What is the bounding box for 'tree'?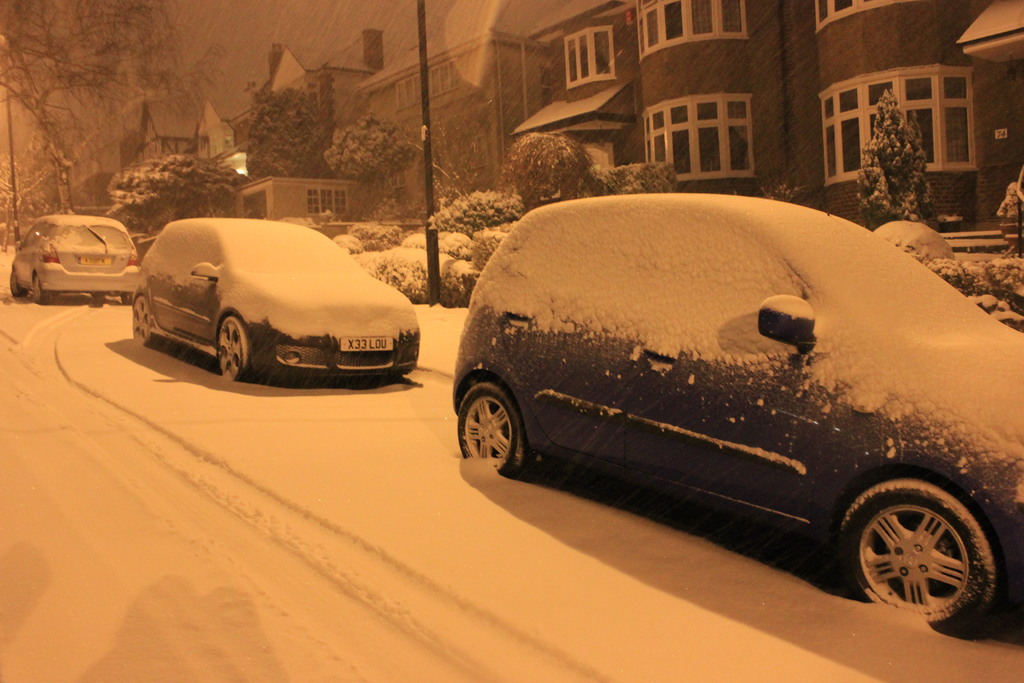
BBox(514, 127, 596, 195).
